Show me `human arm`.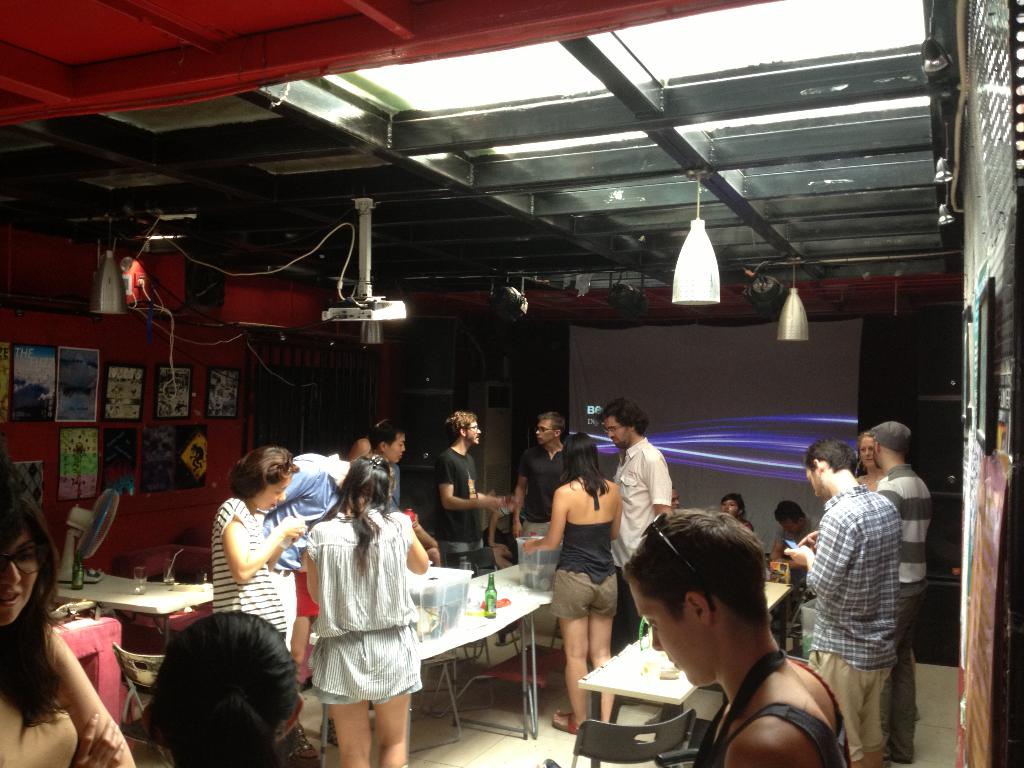
`human arm` is here: <region>604, 480, 621, 541</region>.
